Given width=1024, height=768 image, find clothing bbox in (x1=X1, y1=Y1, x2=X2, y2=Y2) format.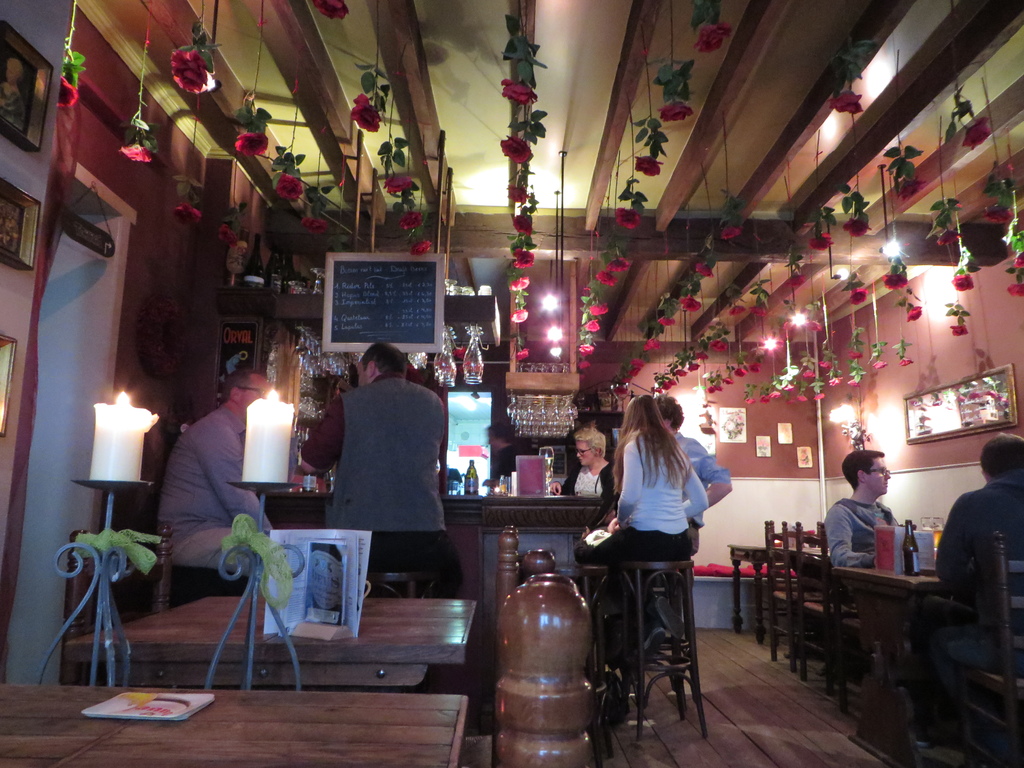
(x1=162, y1=399, x2=276, y2=586).
